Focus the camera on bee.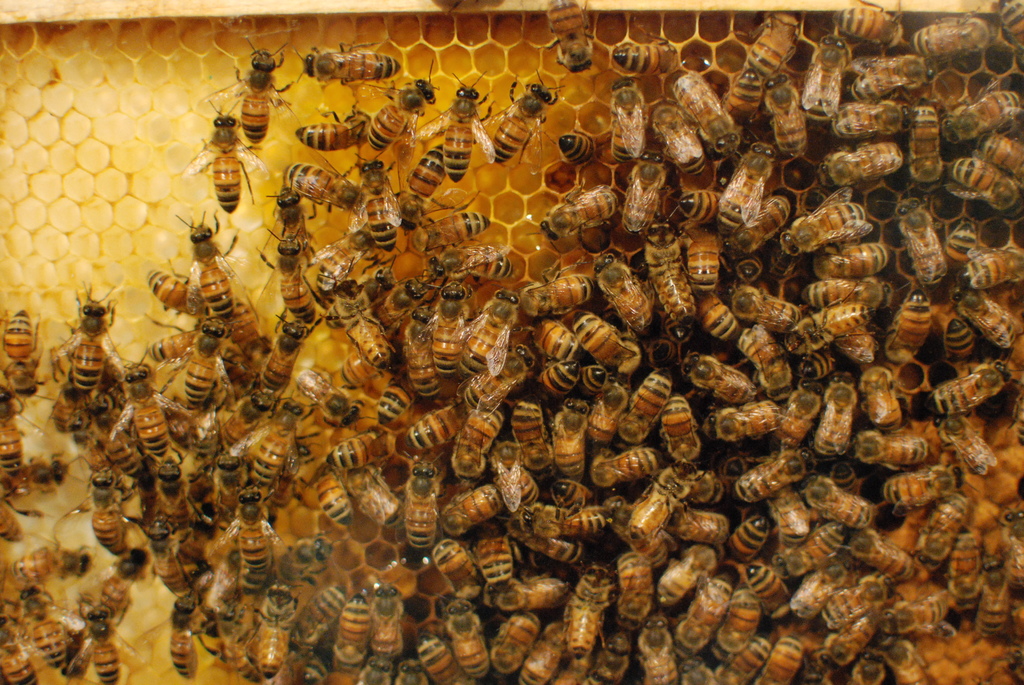
Focus region: x1=428, y1=248, x2=525, y2=282.
